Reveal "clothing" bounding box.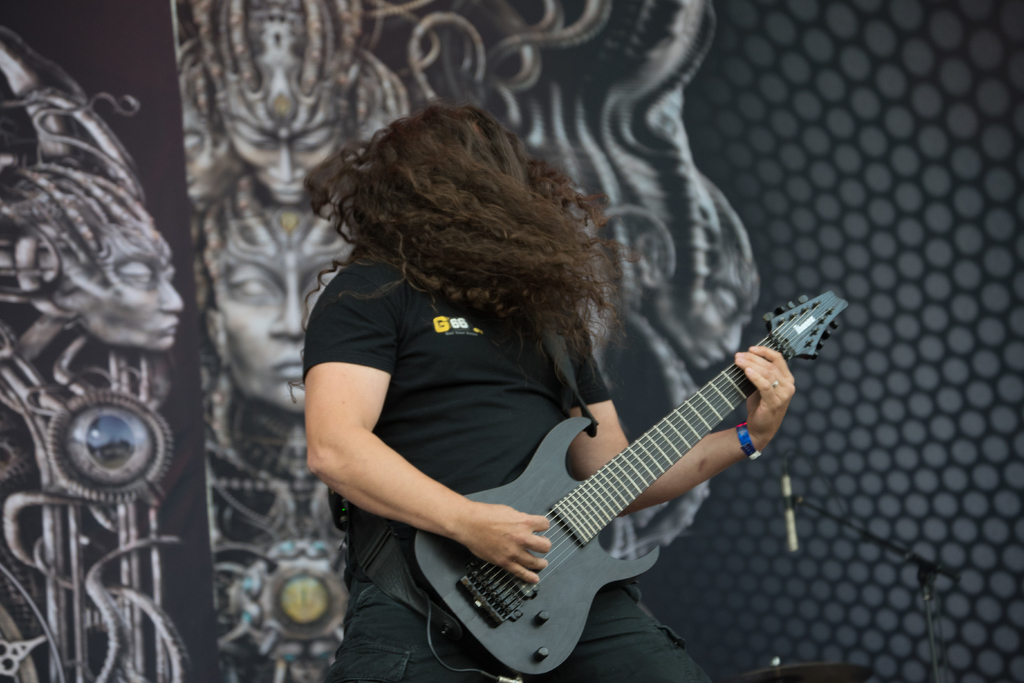
Revealed: (x1=291, y1=234, x2=719, y2=682).
